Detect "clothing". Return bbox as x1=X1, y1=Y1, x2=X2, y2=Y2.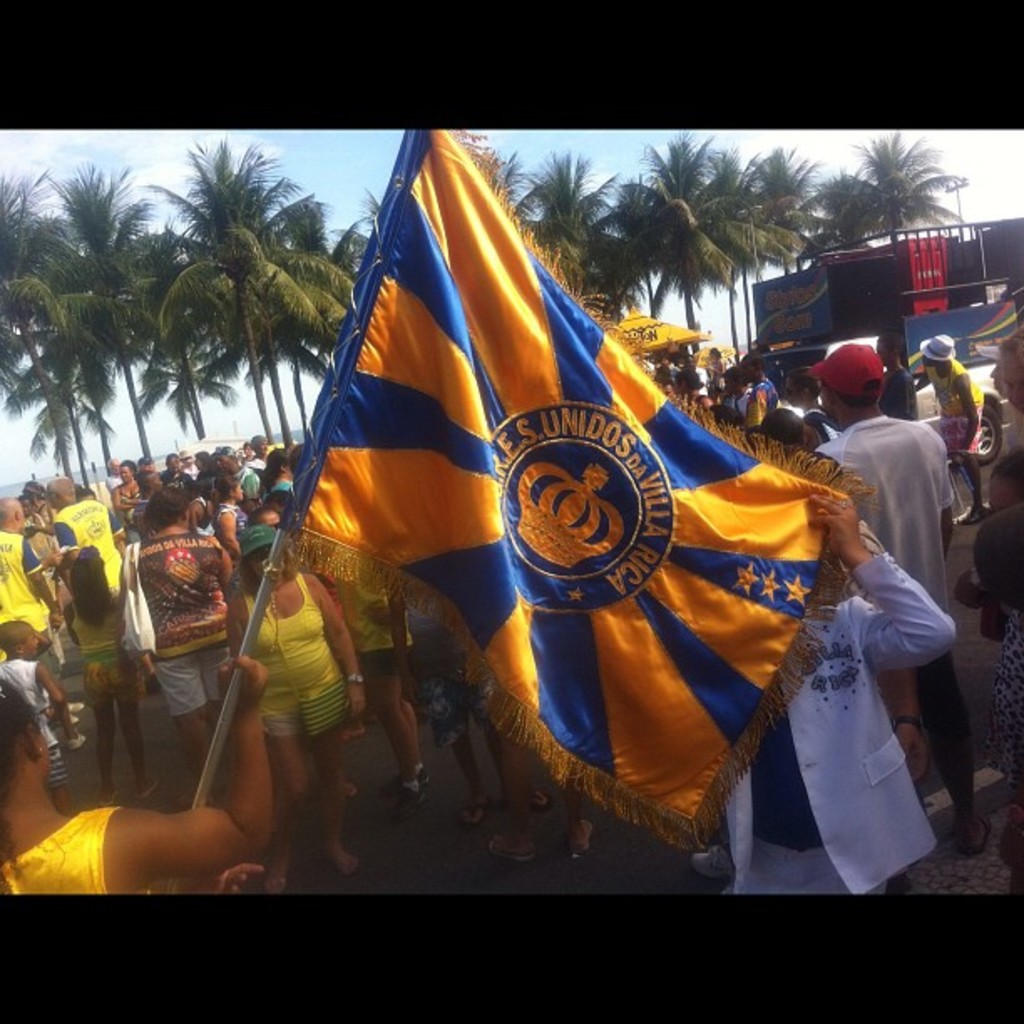
x1=934, y1=356, x2=980, y2=452.
